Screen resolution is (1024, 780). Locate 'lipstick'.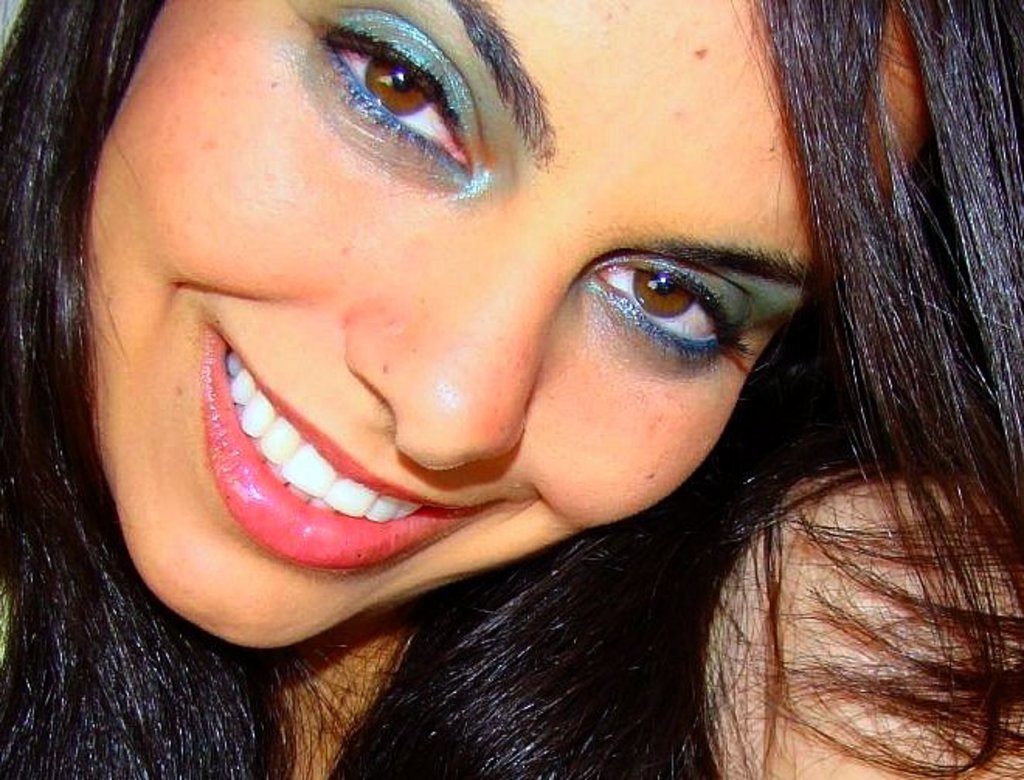
x1=202, y1=323, x2=484, y2=569.
